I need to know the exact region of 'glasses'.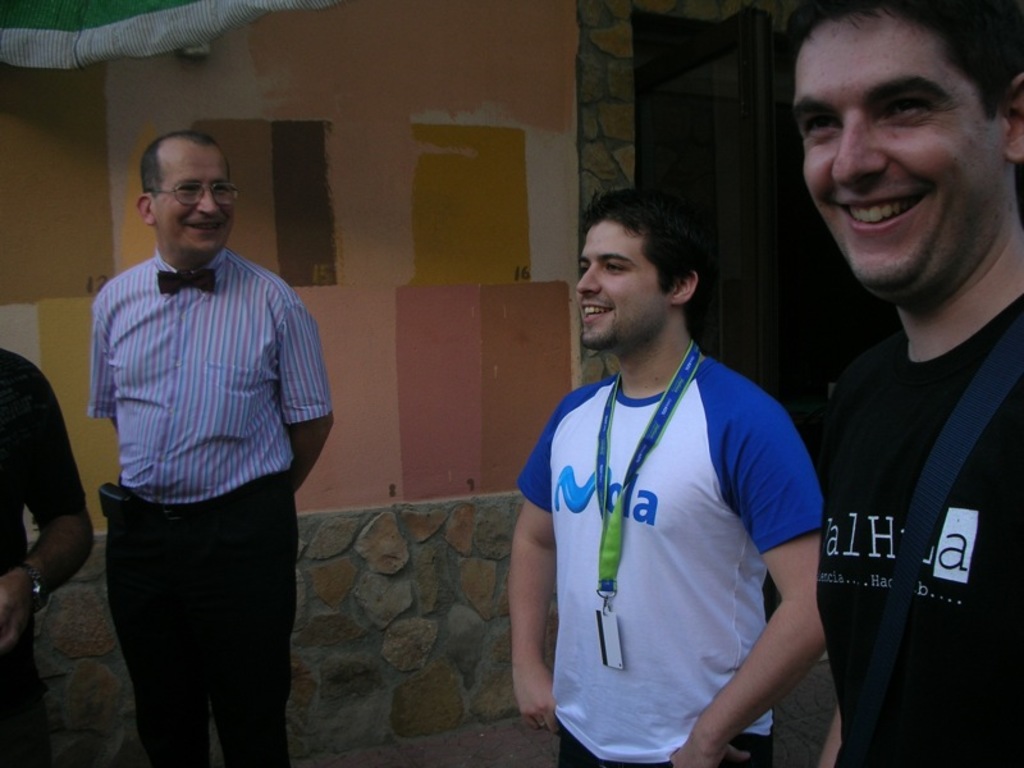
Region: 142 175 242 207.
